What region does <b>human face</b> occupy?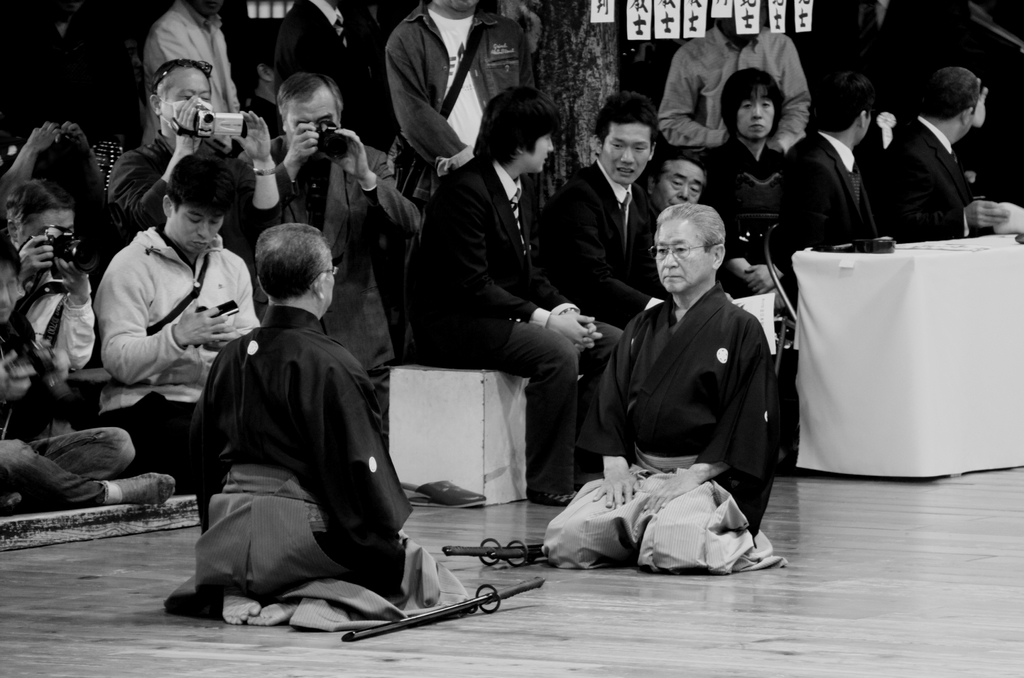
605:126:648:187.
